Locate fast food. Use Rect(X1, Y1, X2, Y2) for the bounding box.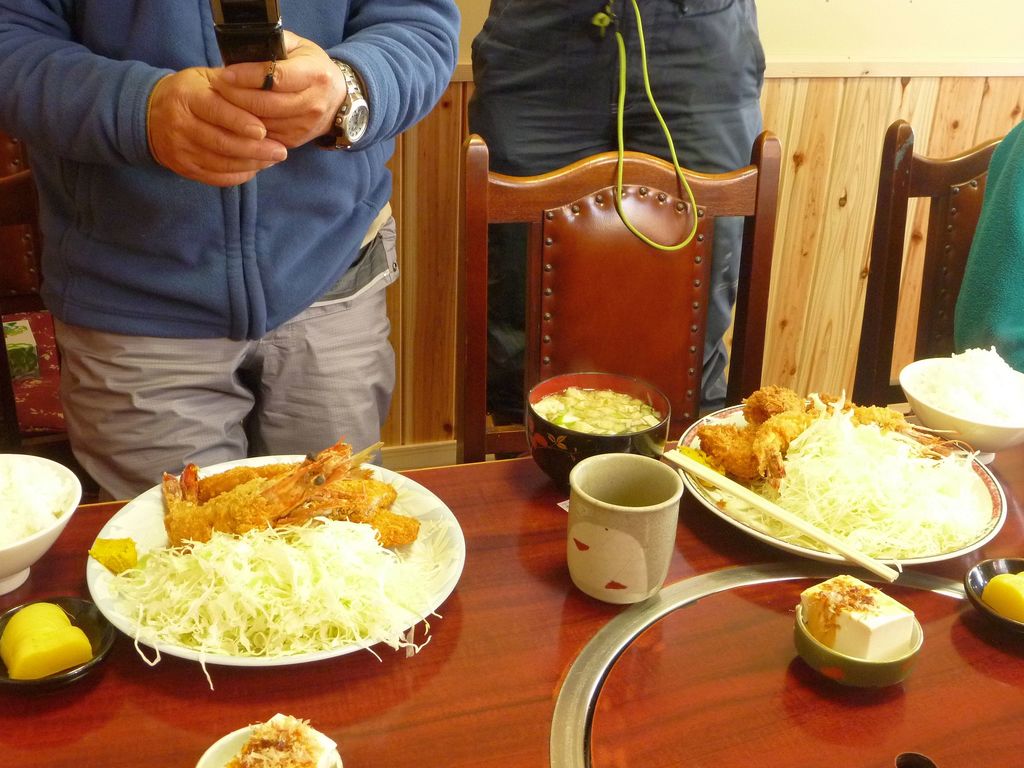
Rect(975, 571, 1023, 628).
